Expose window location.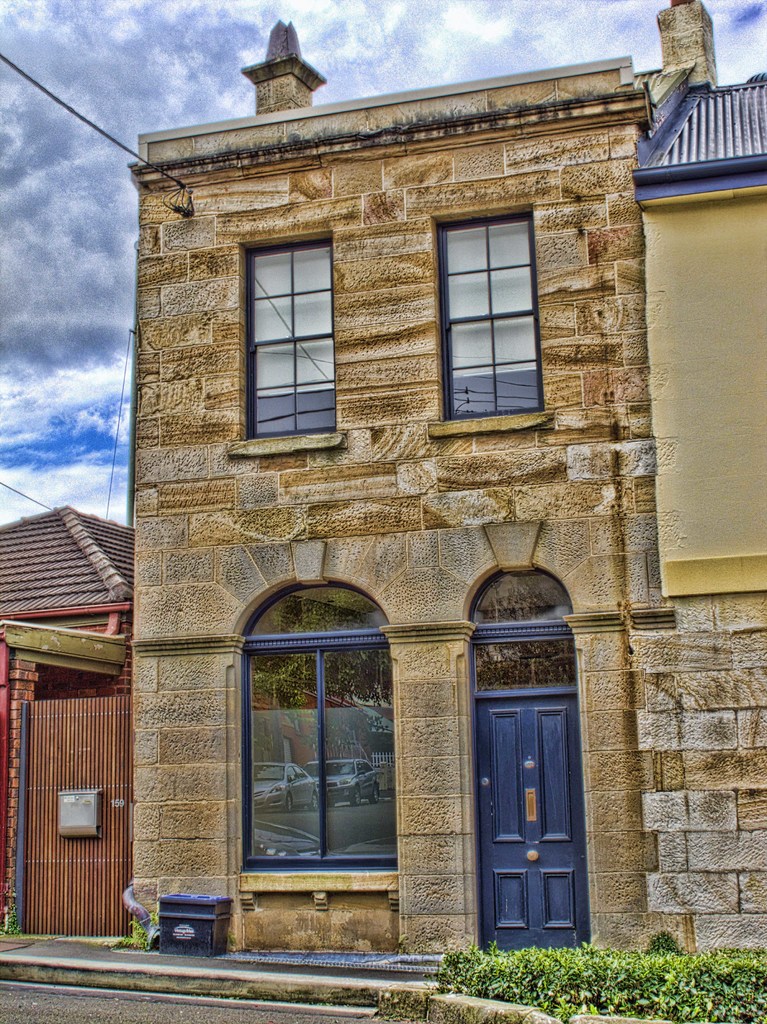
Exposed at <bbox>425, 206, 546, 440</bbox>.
